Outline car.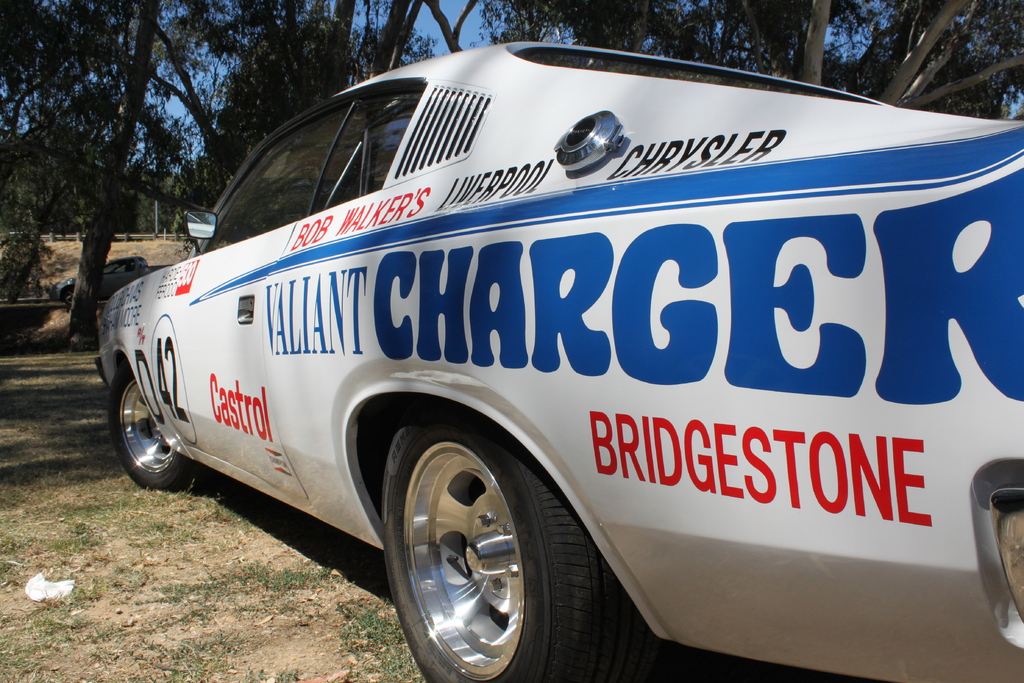
Outline: bbox=[72, 42, 1005, 668].
